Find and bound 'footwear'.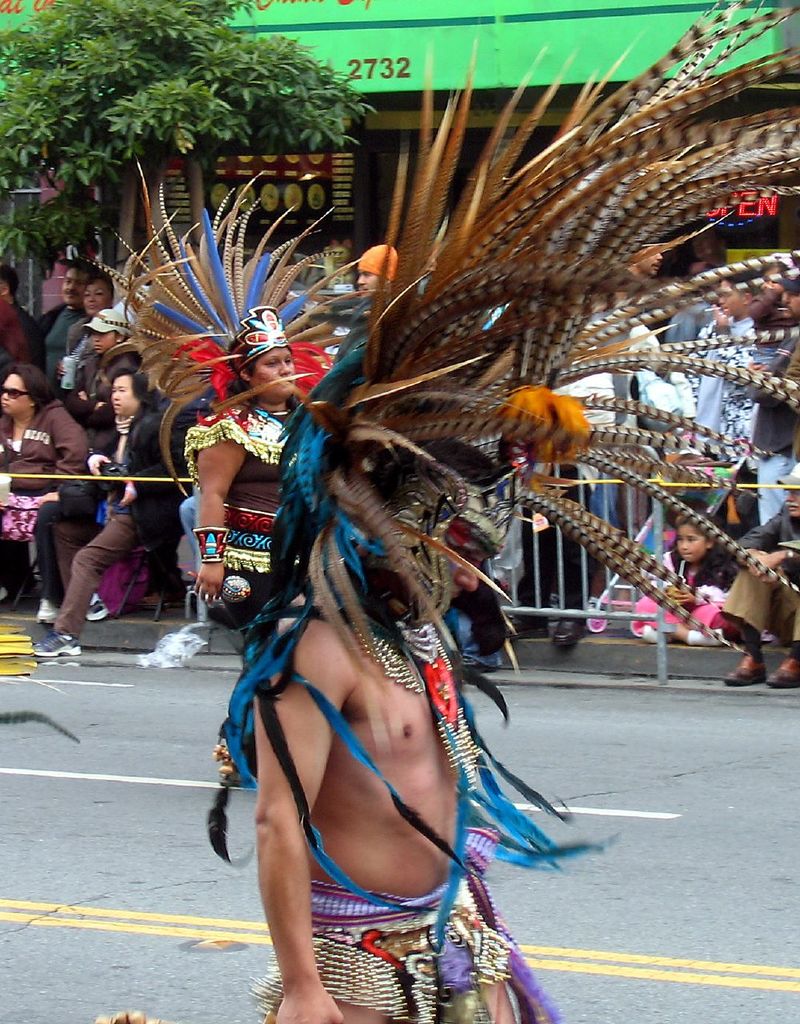
Bound: locate(715, 646, 766, 687).
